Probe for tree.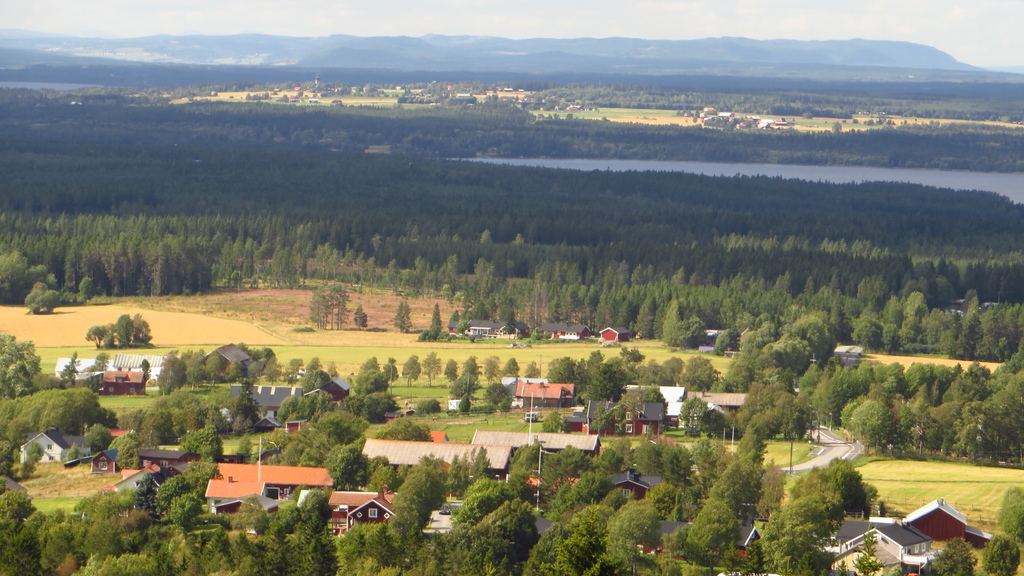
Probe result: box=[435, 356, 458, 381].
